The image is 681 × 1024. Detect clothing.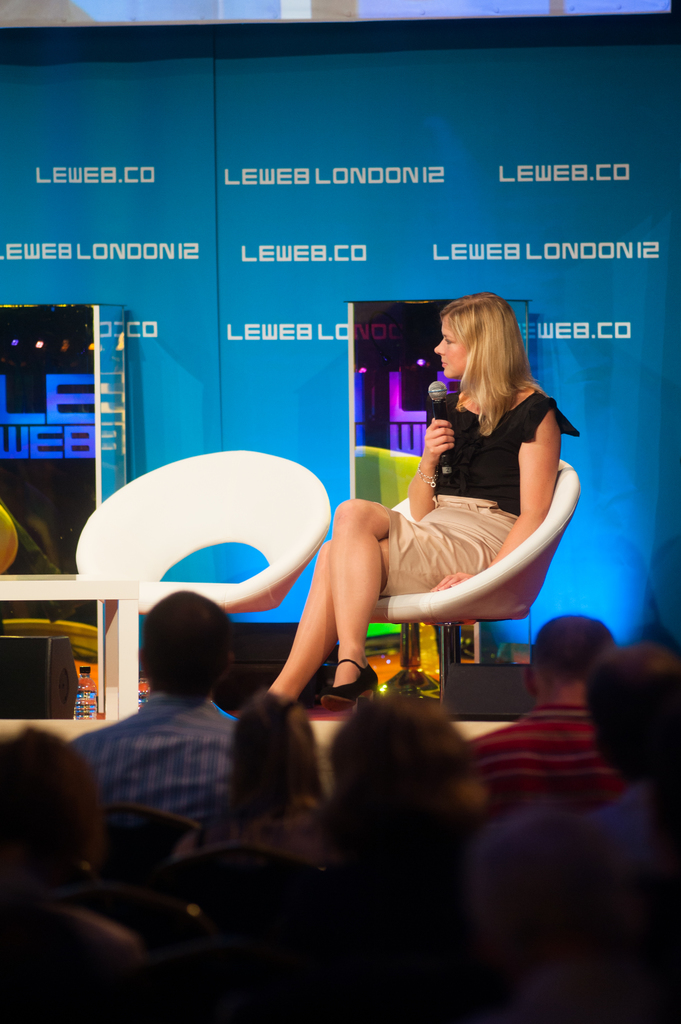
Detection: x1=460, y1=706, x2=625, y2=813.
